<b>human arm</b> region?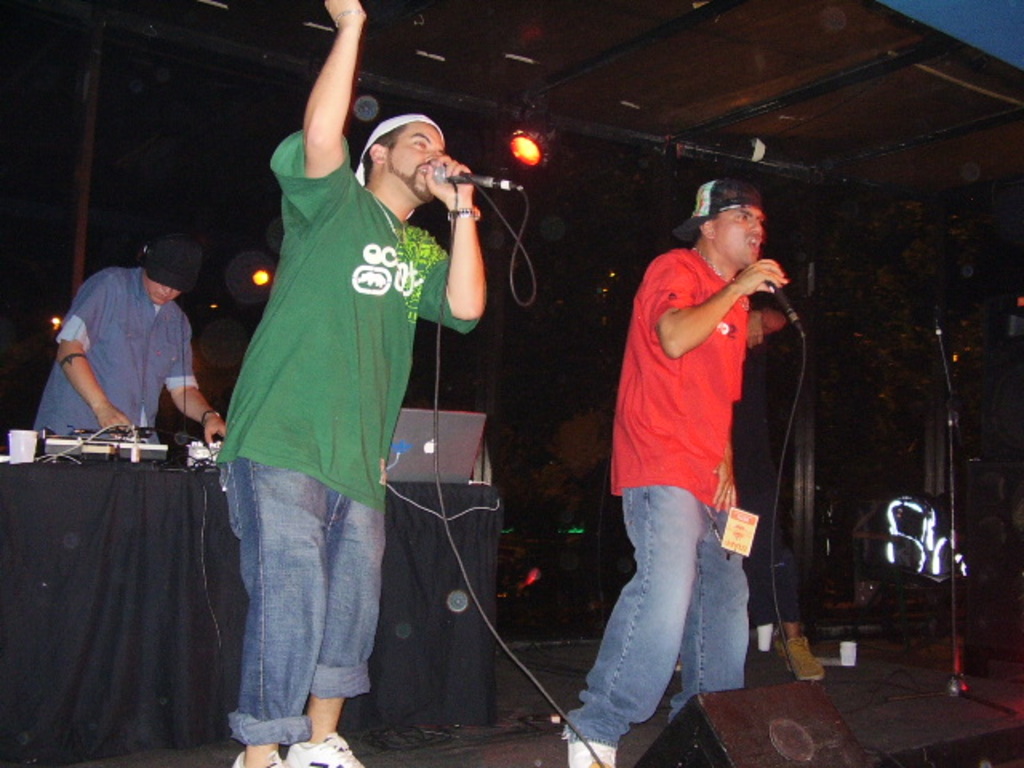
x1=643 y1=250 x2=786 y2=354
